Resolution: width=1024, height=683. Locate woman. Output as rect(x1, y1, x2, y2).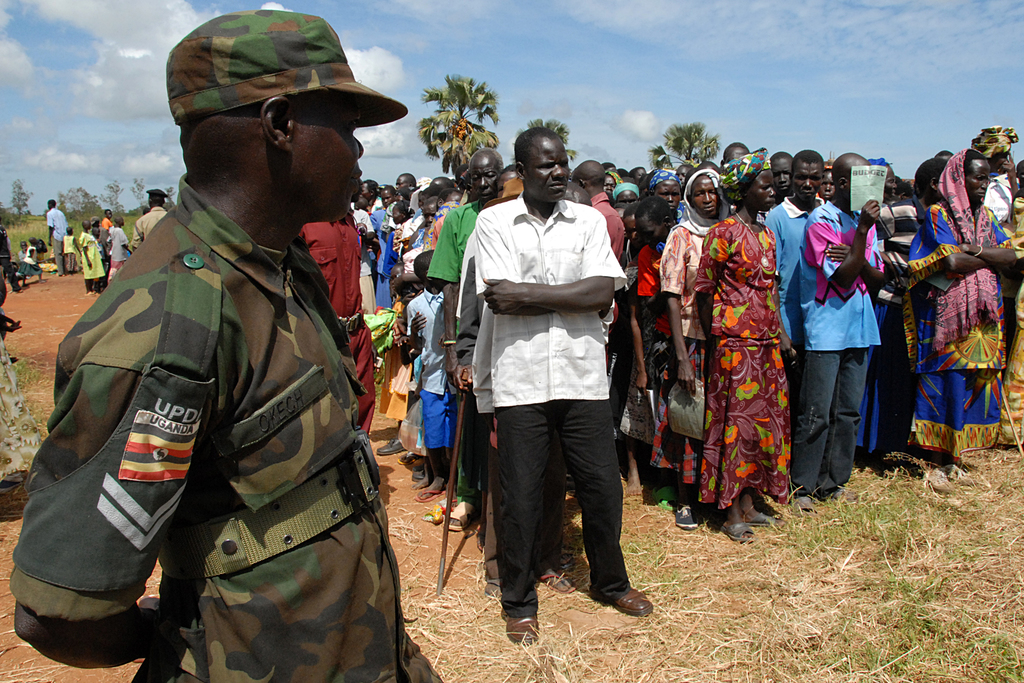
rect(902, 147, 1021, 477).
